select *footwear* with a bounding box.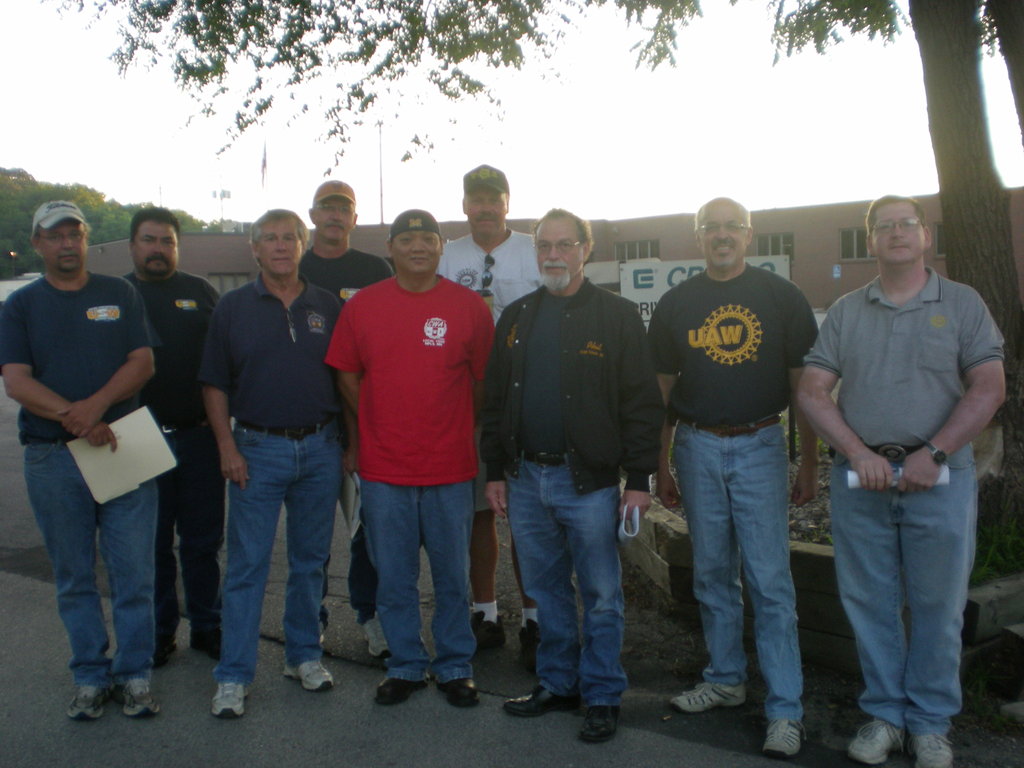
pyautogui.locateOnScreen(516, 614, 543, 668).
